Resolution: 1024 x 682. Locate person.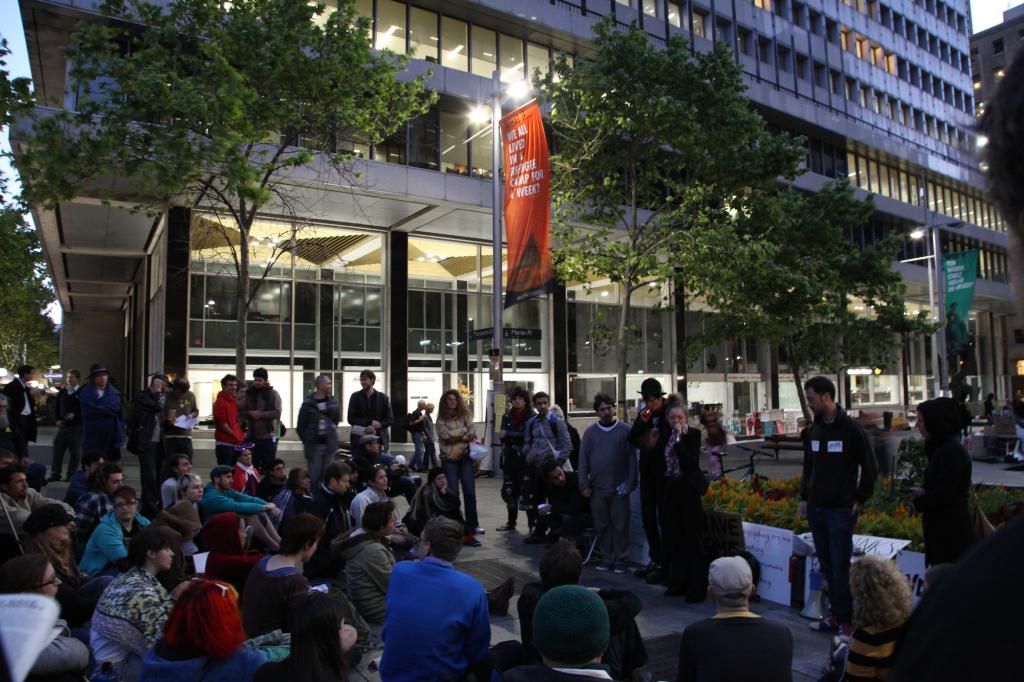
x1=164, y1=472, x2=205, y2=554.
